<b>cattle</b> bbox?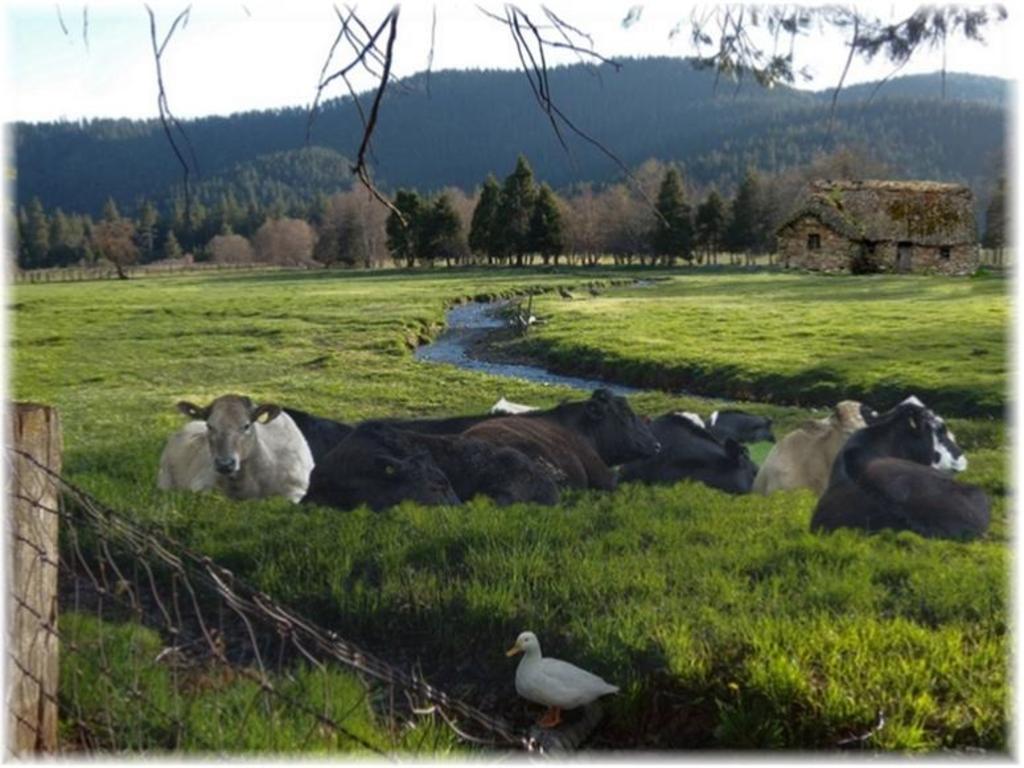
(x1=758, y1=401, x2=873, y2=482)
